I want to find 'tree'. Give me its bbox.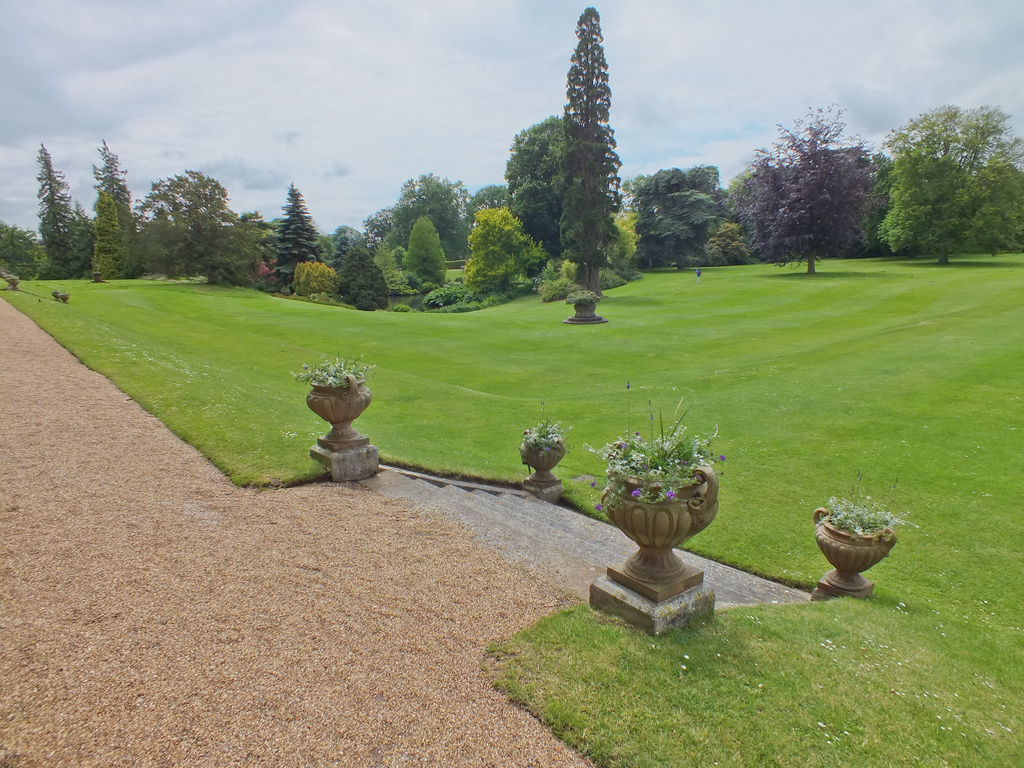
Rect(737, 98, 879, 278).
